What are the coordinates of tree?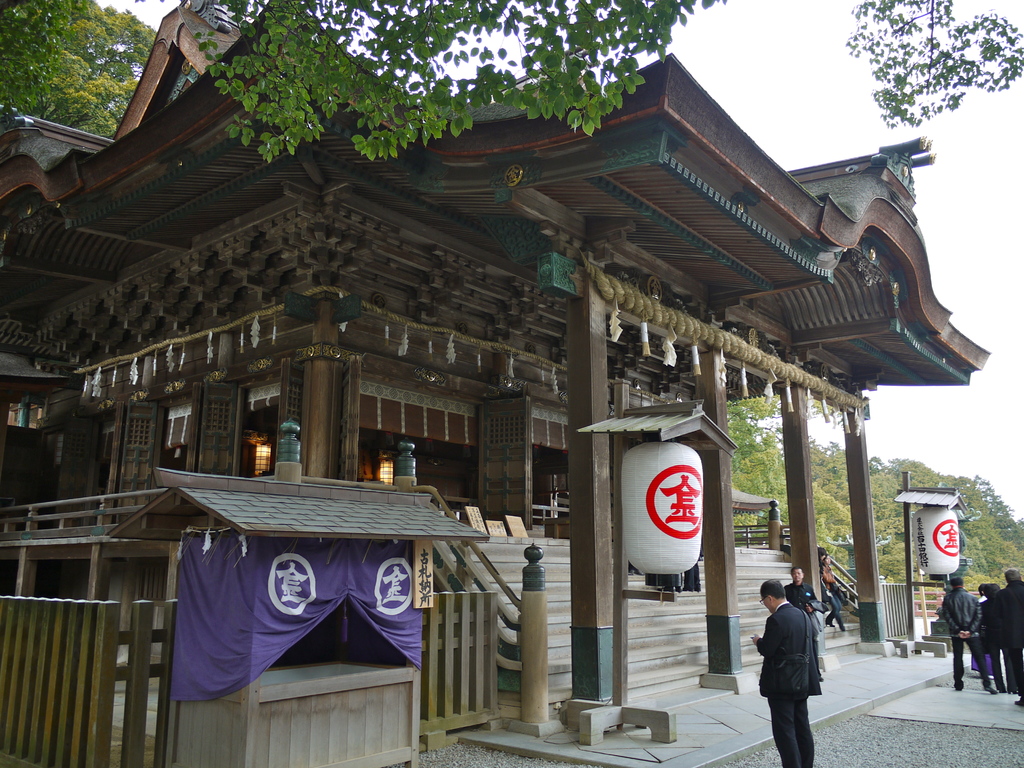
detection(710, 394, 791, 488).
